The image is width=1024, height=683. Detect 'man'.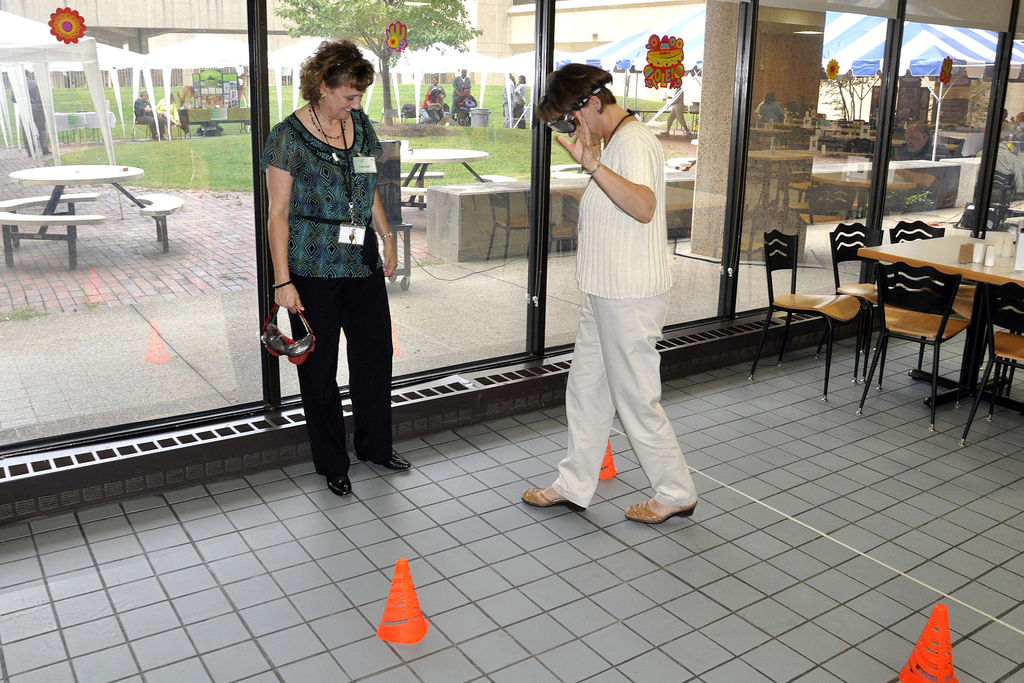
Detection: box(889, 122, 955, 212).
